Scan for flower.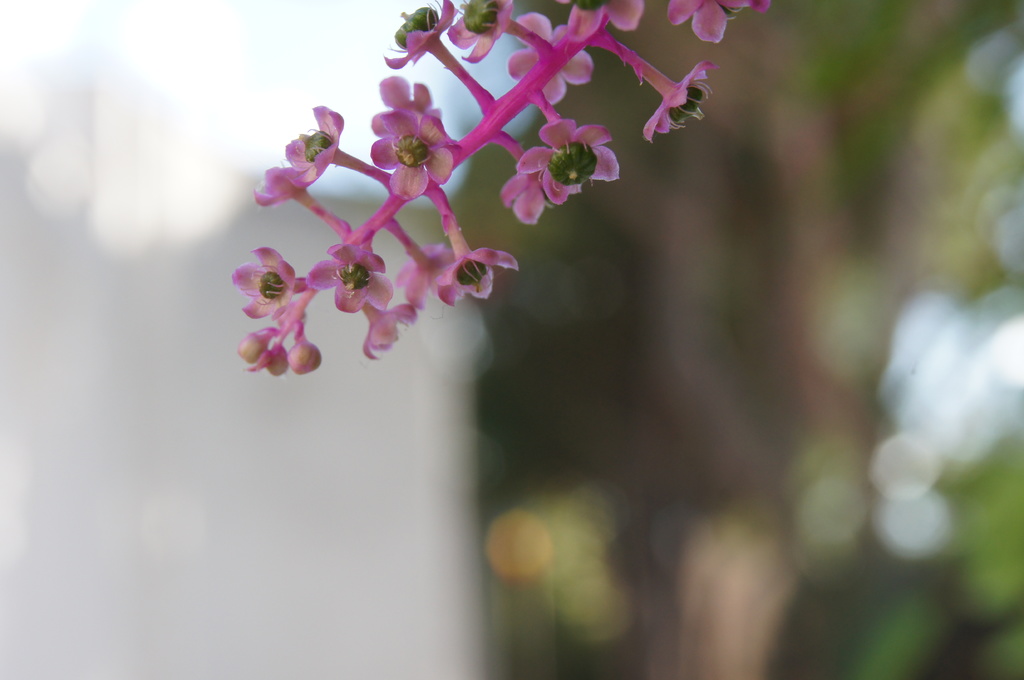
Scan result: 496/165/548/224.
